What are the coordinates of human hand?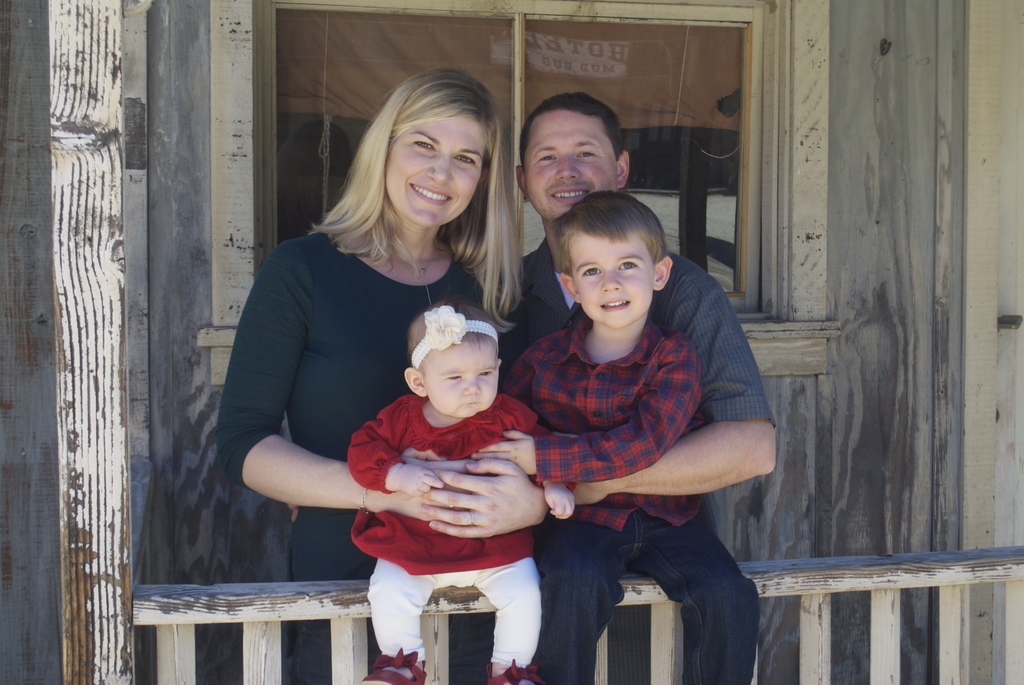
x1=422 y1=468 x2=524 y2=545.
